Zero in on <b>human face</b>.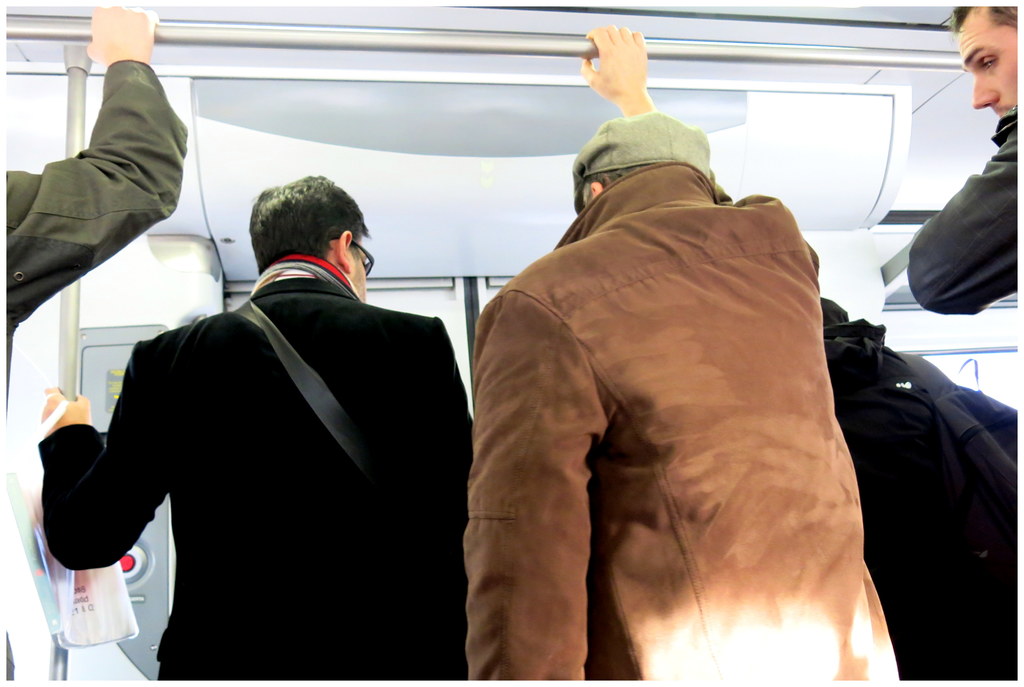
Zeroed in: region(349, 240, 366, 295).
